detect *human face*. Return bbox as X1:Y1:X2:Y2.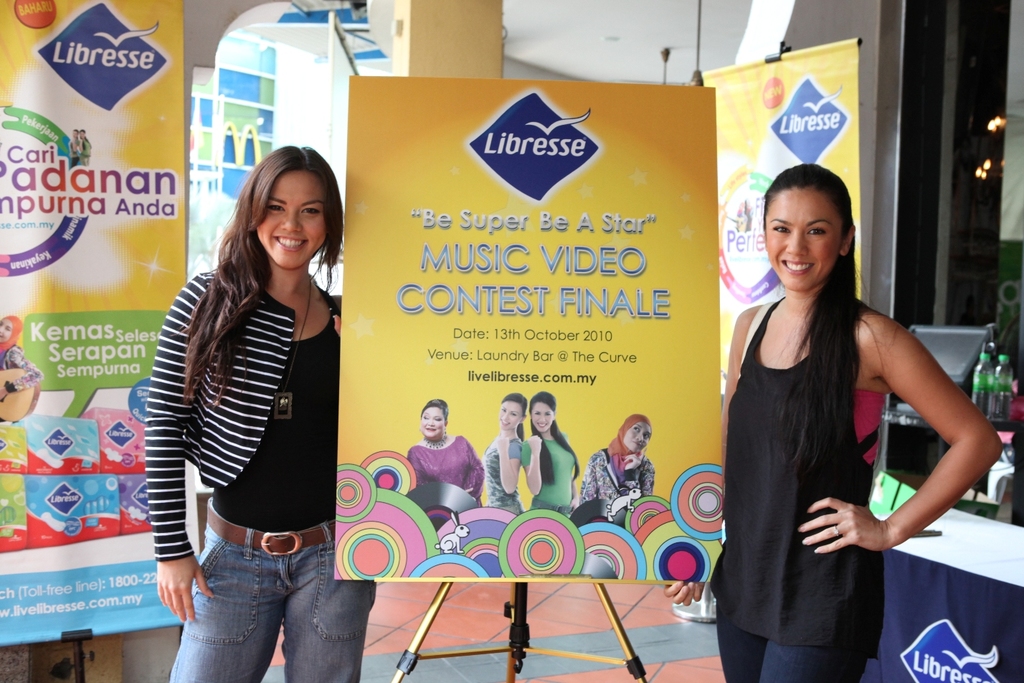
767:194:840:291.
